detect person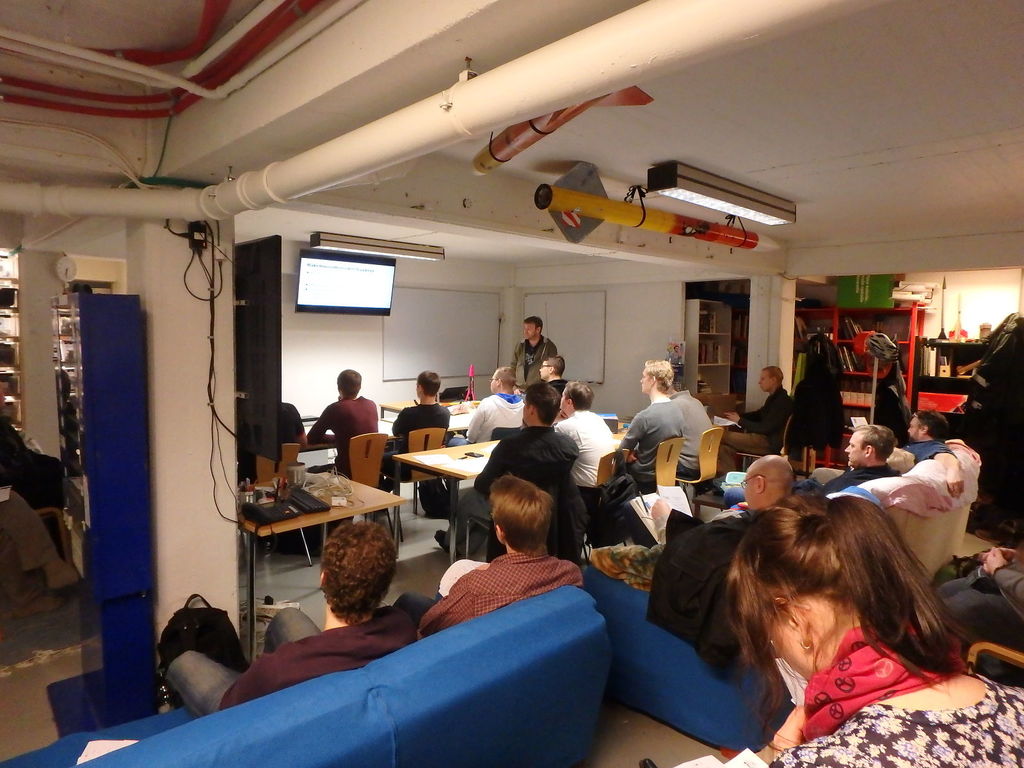
bbox=[716, 365, 795, 472]
